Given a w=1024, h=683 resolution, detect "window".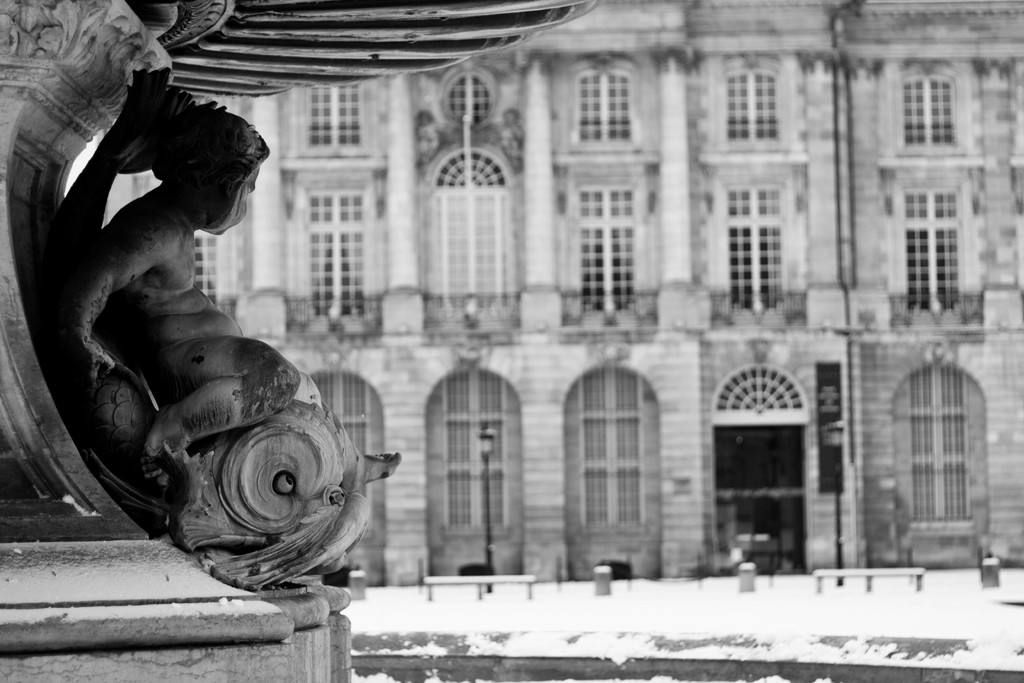
region(582, 67, 633, 140).
